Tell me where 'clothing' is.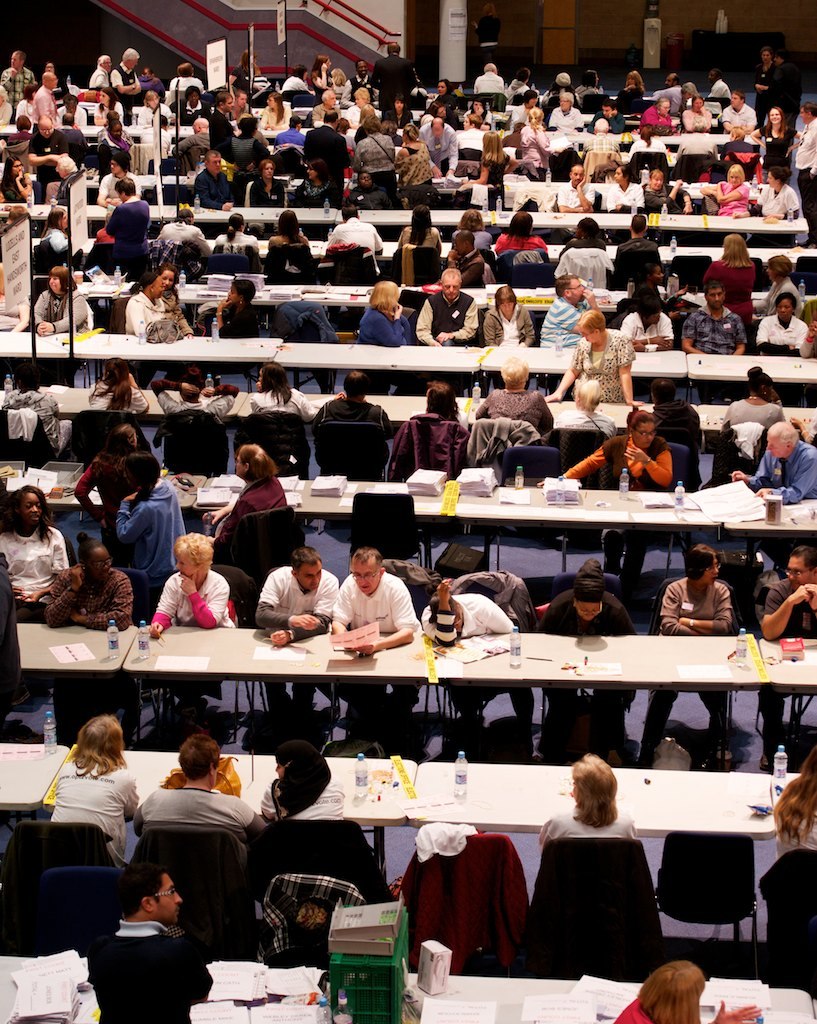
'clothing' is at bbox(45, 765, 138, 856).
